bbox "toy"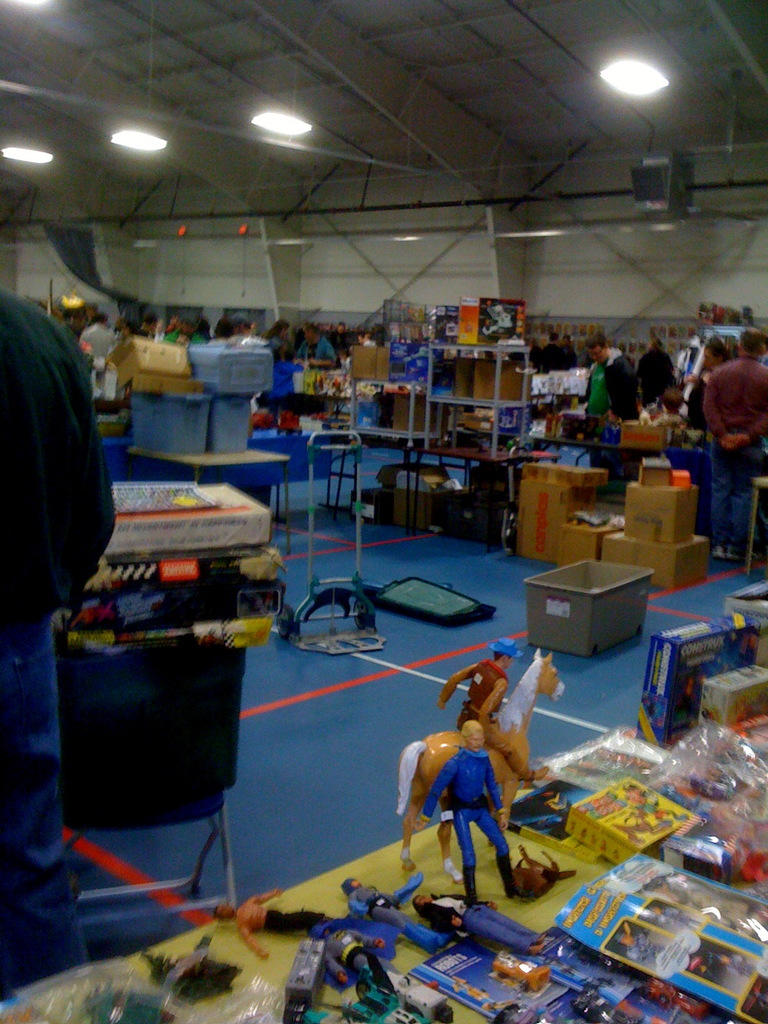
[346,877,444,956]
